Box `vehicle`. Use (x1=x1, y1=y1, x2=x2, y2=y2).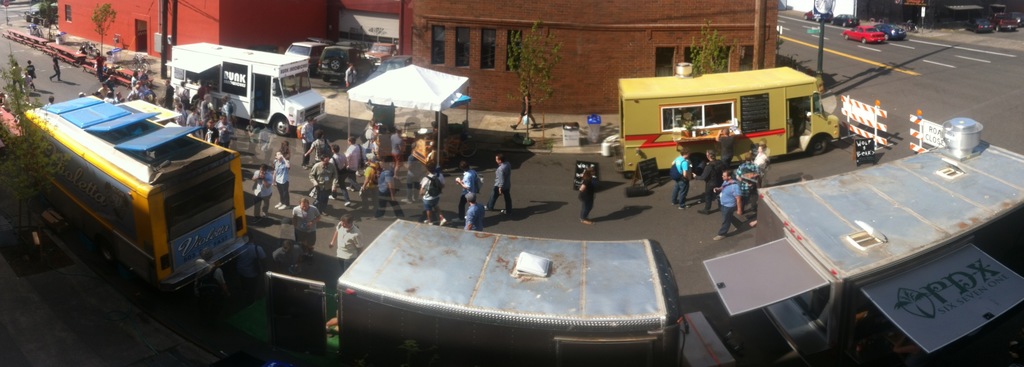
(x1=840, y1=24, x2=887, y2=44).
